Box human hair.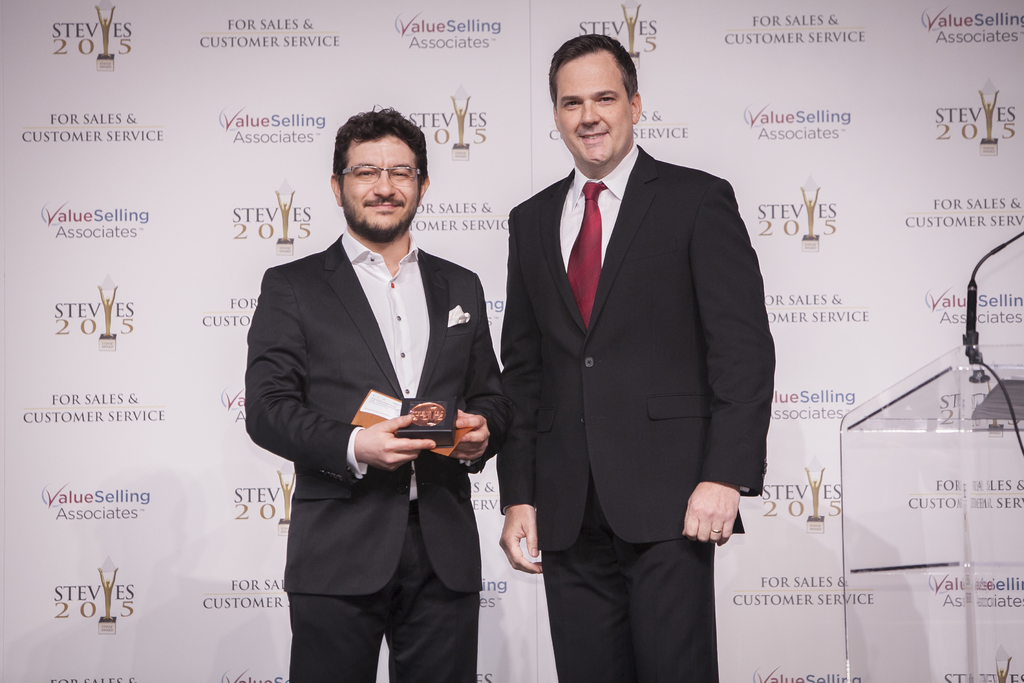
[x1=323, y1=113, x2=426, y2=203].
